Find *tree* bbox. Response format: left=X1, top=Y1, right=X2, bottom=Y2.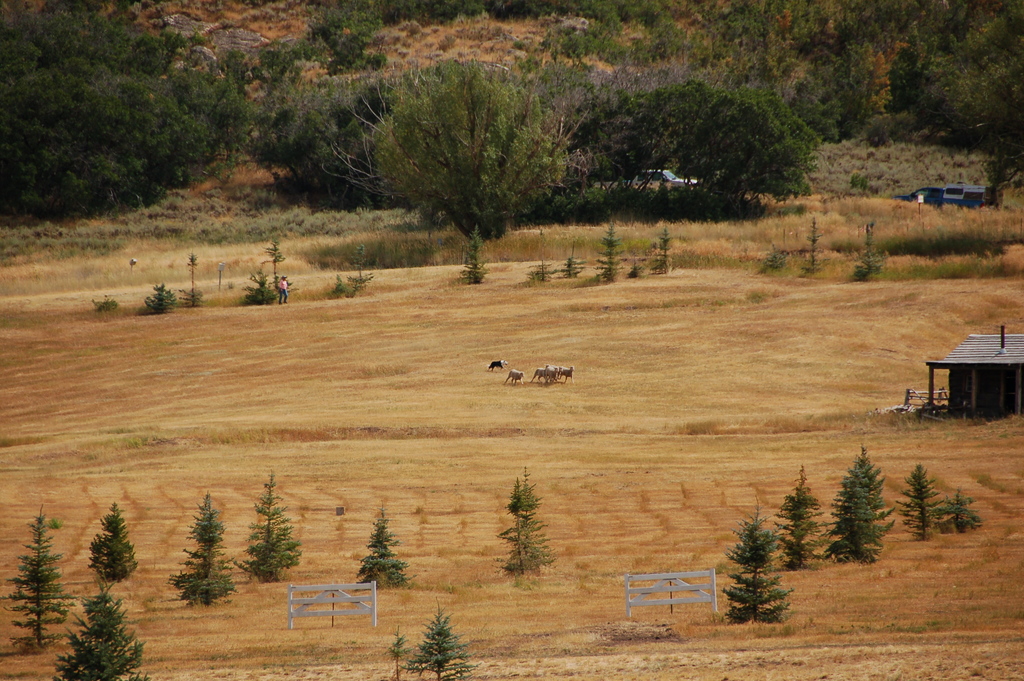
left=90, top=291, right=120, bottom=314.
